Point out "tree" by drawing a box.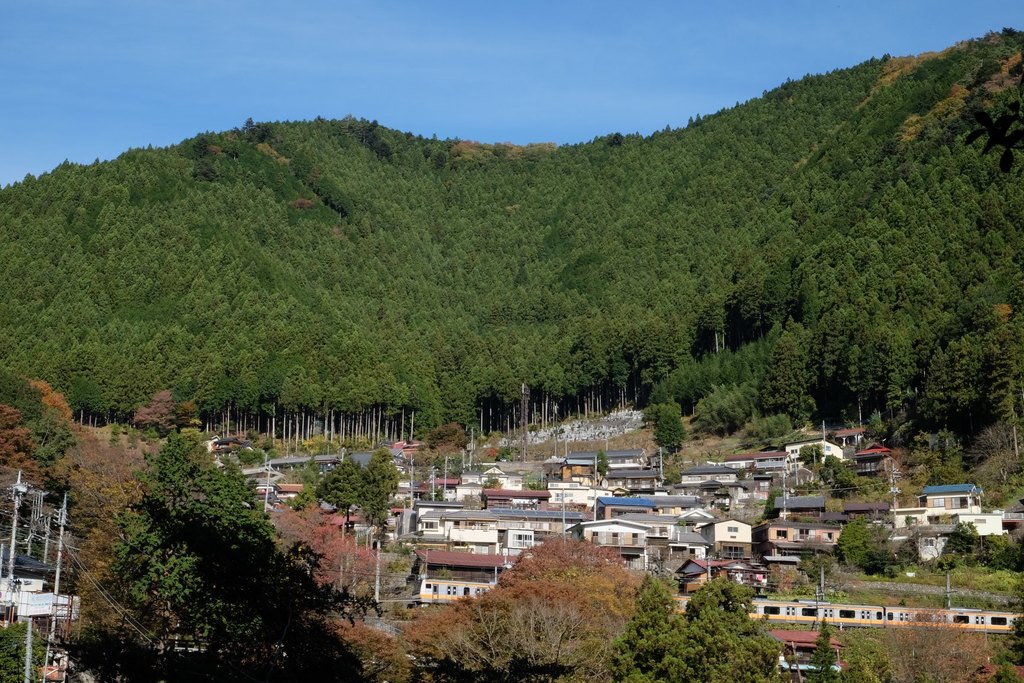
<bbox>879, 577, 996, 682</bbox>.
